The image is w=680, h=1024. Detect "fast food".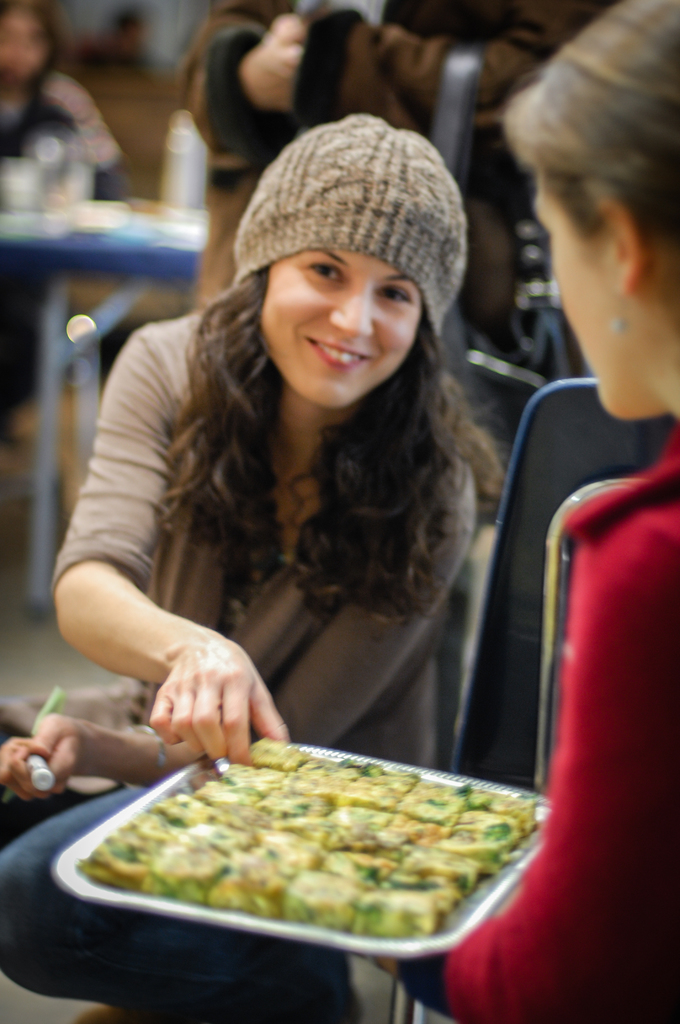
Detection: <bbox>357, 888, 441, 936</bbox>.
